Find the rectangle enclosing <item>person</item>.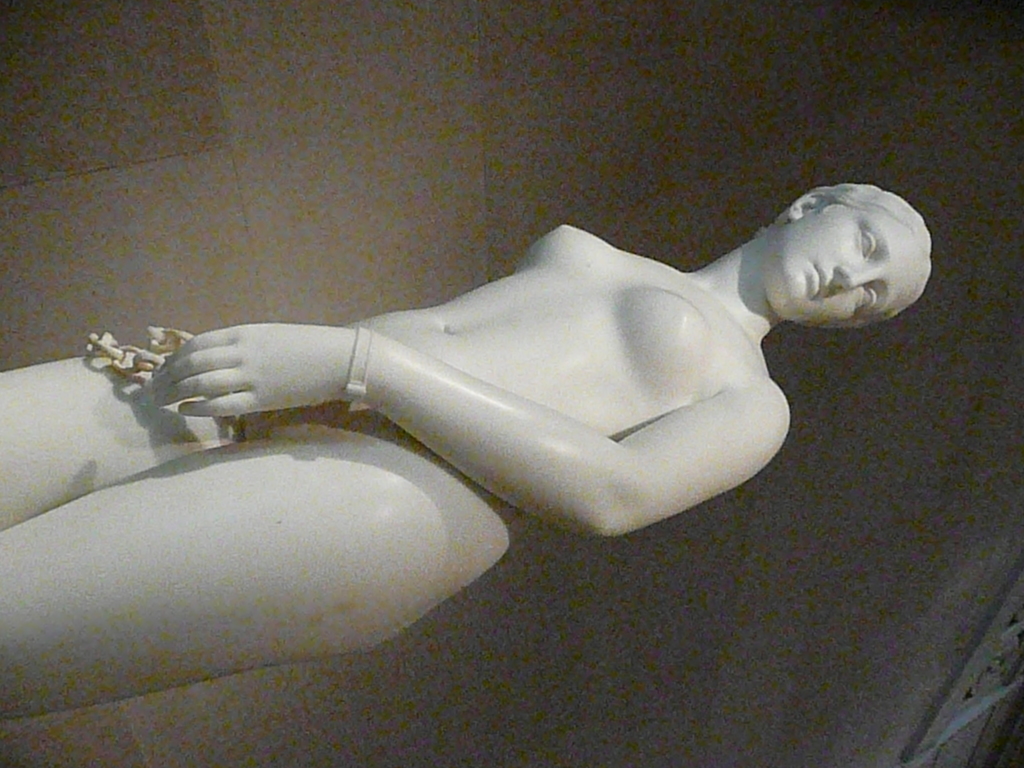
(0,179,934,726).
